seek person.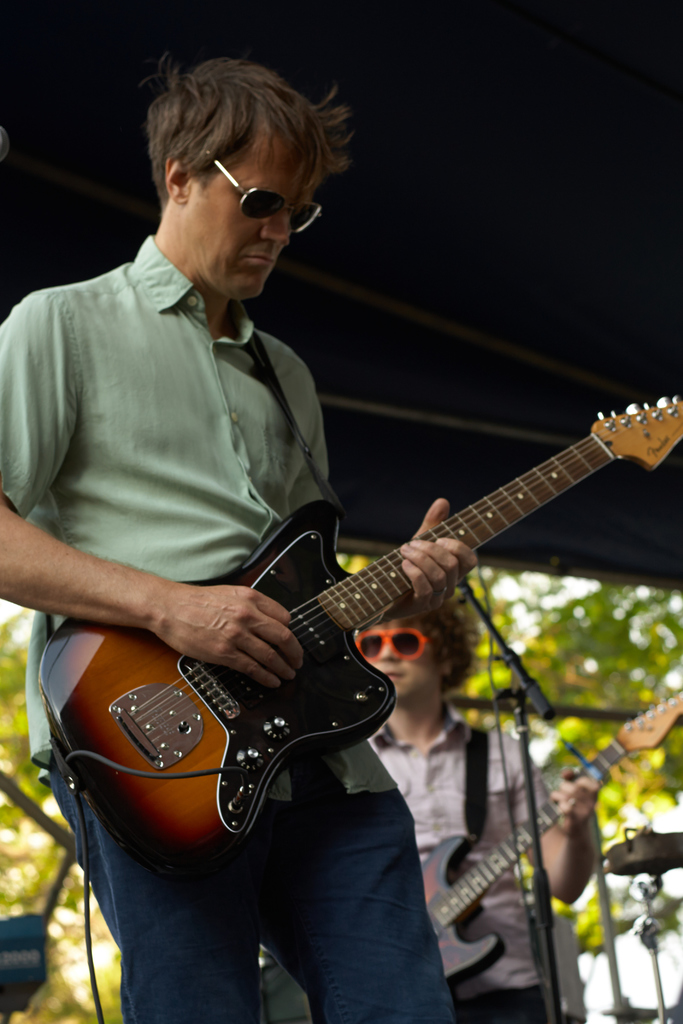
(x1=366, y1=594, x2=609, y2=1021).
